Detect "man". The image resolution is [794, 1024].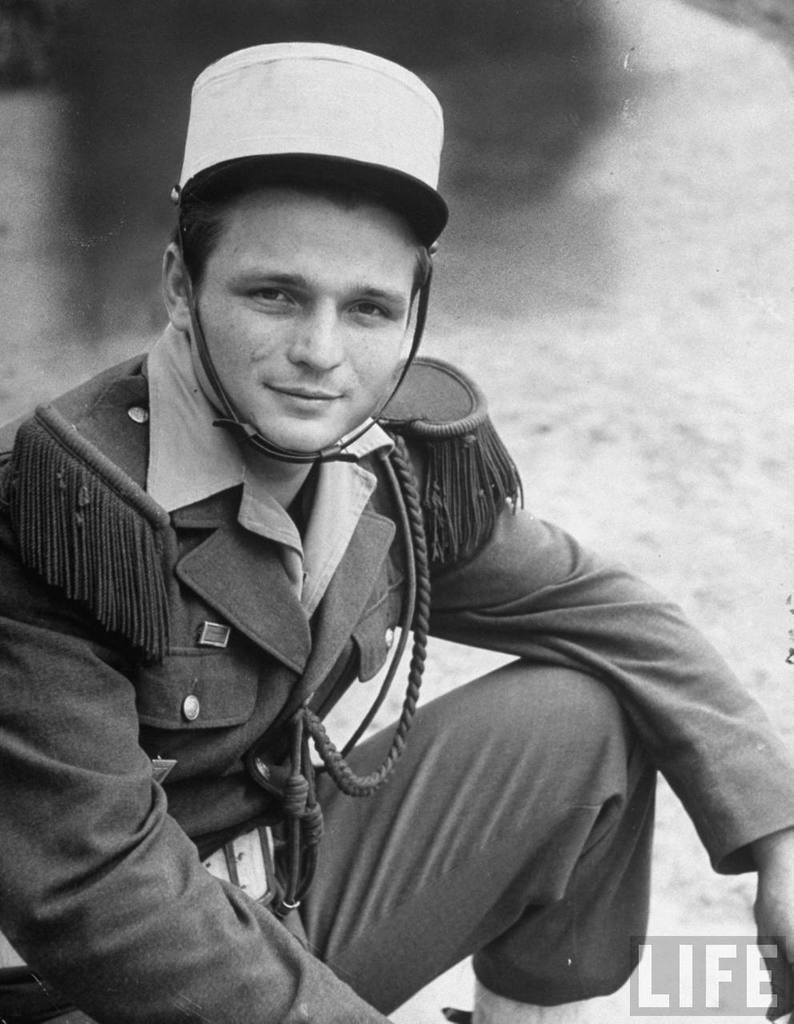
8, 66, 744, 1023.
